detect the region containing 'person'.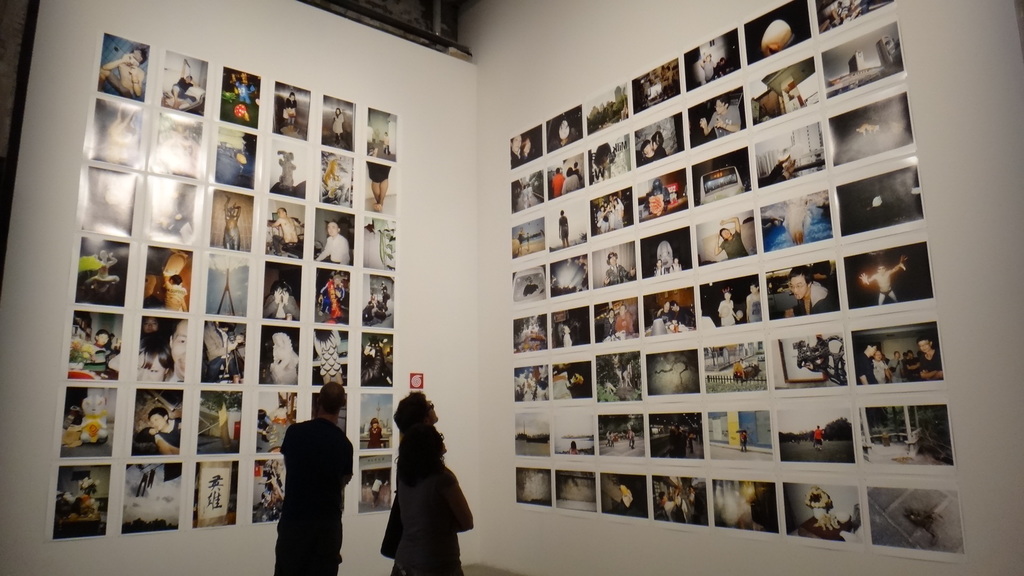
region(357, 340, 387, 390).
